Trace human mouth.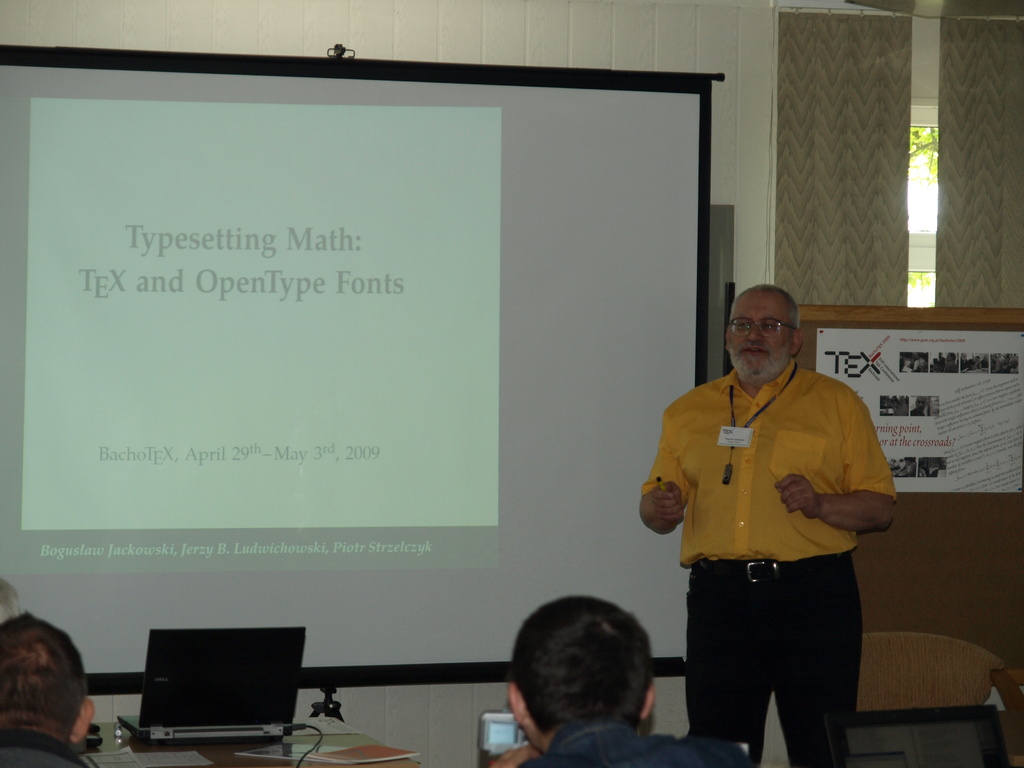
Traced to (left=737, top=342, right=774, bottom=362).
